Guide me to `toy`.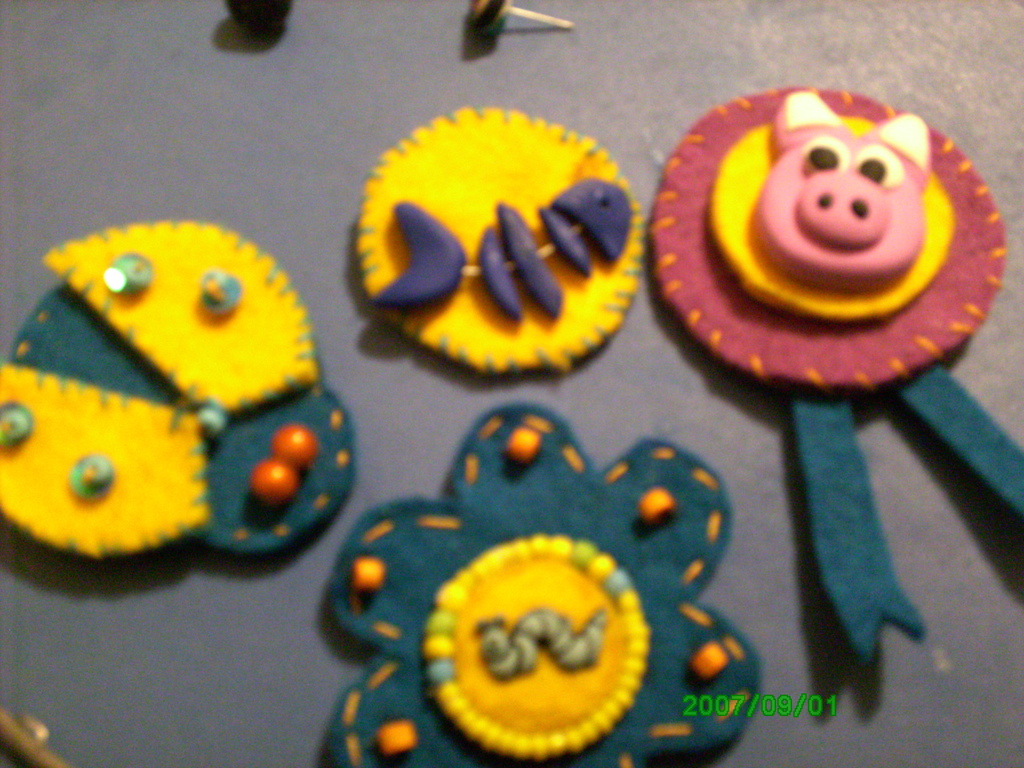
Guidance: Rect(314, 411, 753, 767).
